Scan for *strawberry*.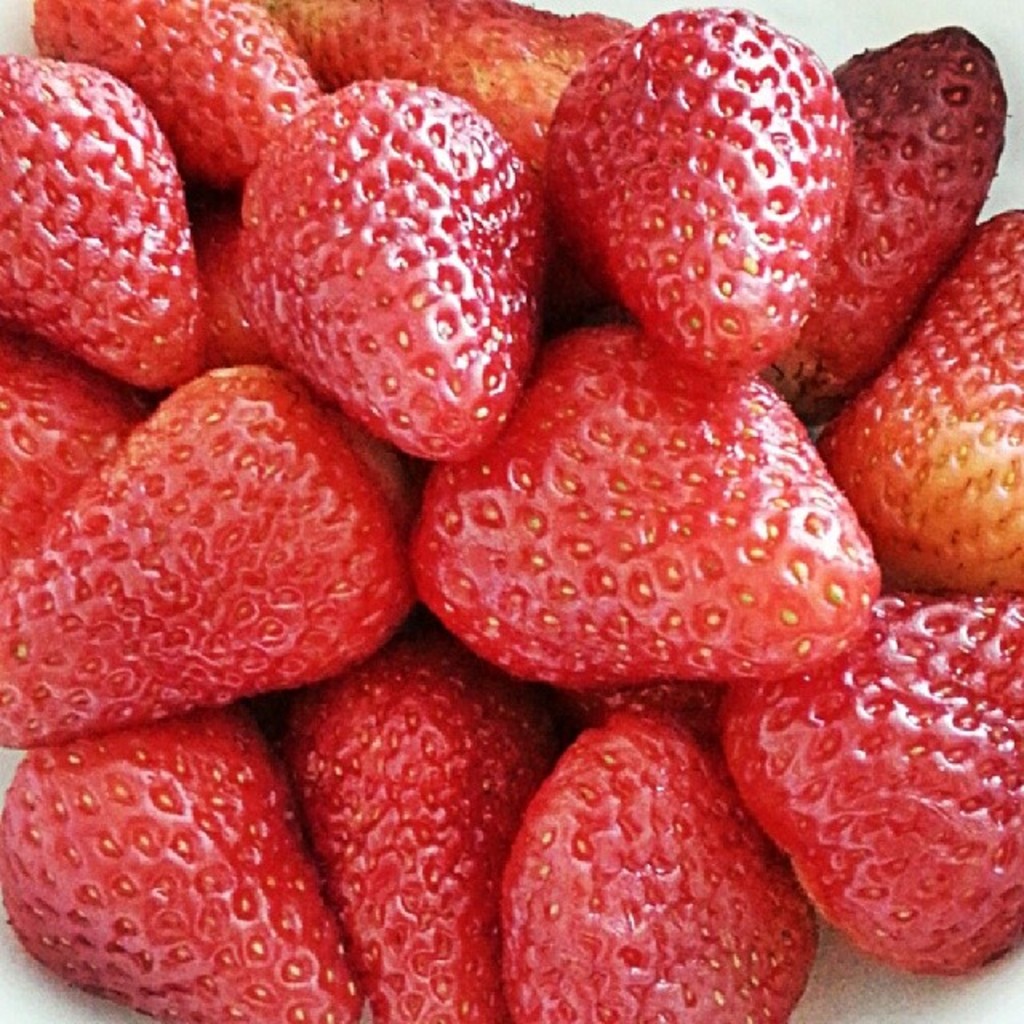
Scan result: 0/360/403/747.
